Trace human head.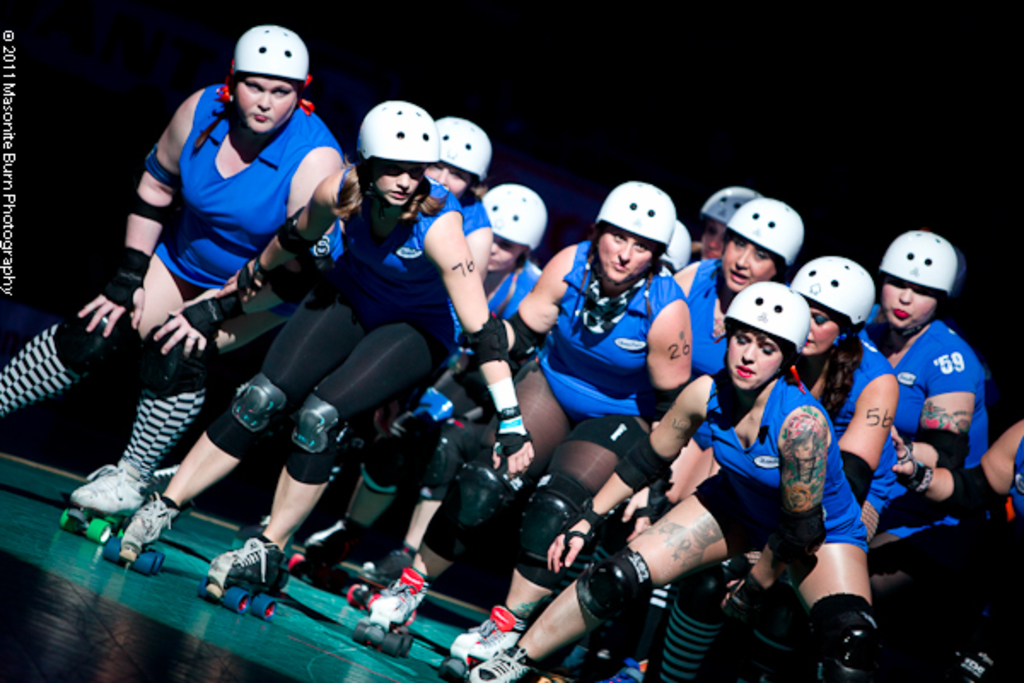
Traced to box=[650, 220, 693, 275].
